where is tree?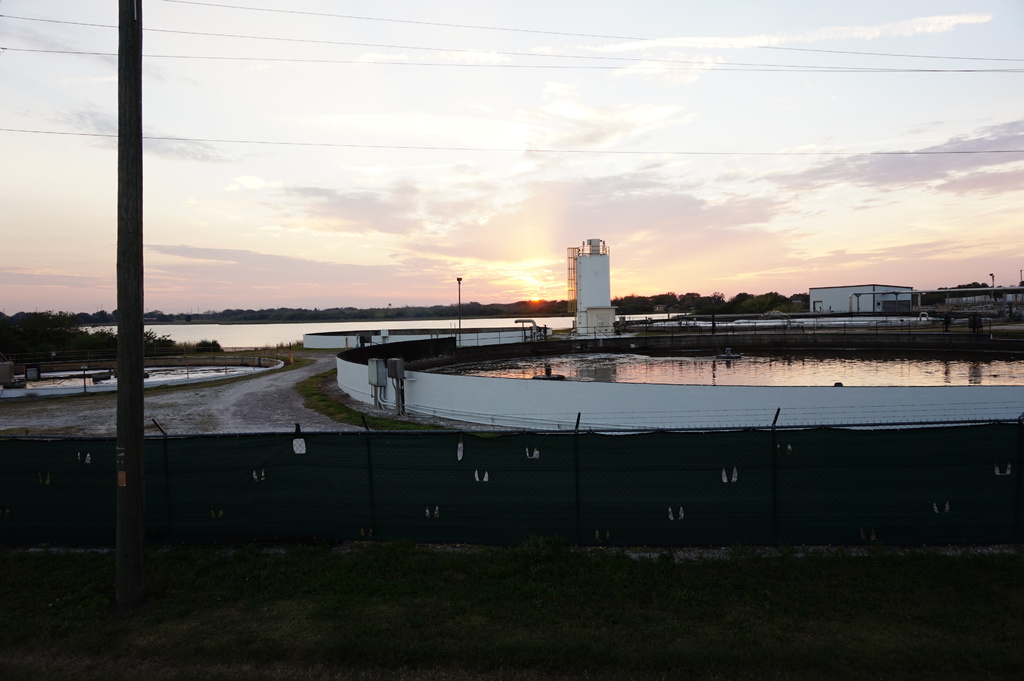
596, 273, 849, 333.
